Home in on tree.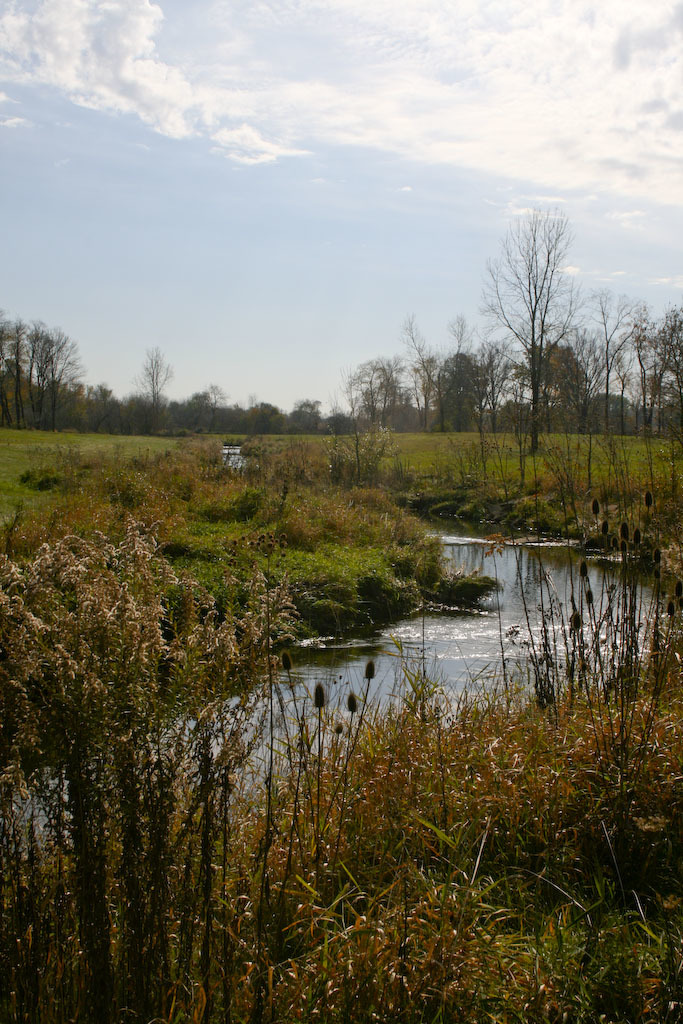
Homed in at 601 334 633 433.
